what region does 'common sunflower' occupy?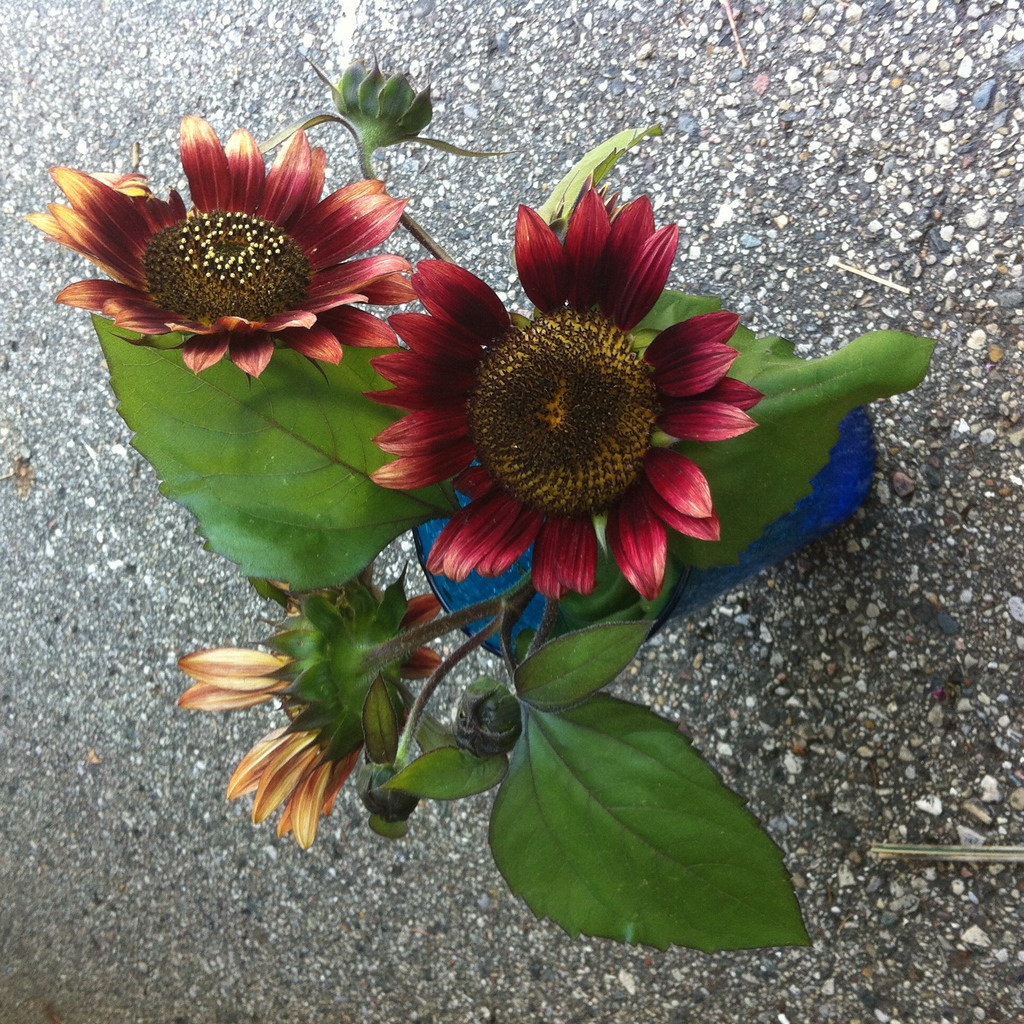
[26, 104, 412, 369].
